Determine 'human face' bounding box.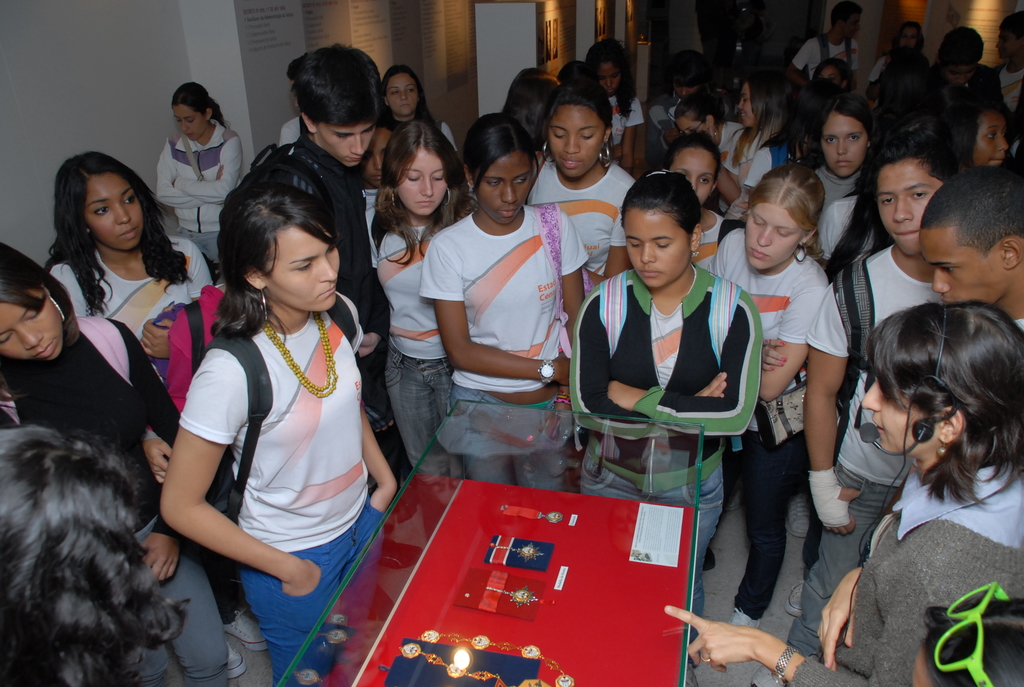
Determined: x1=675, y1=114, x2=716, y2=140.
